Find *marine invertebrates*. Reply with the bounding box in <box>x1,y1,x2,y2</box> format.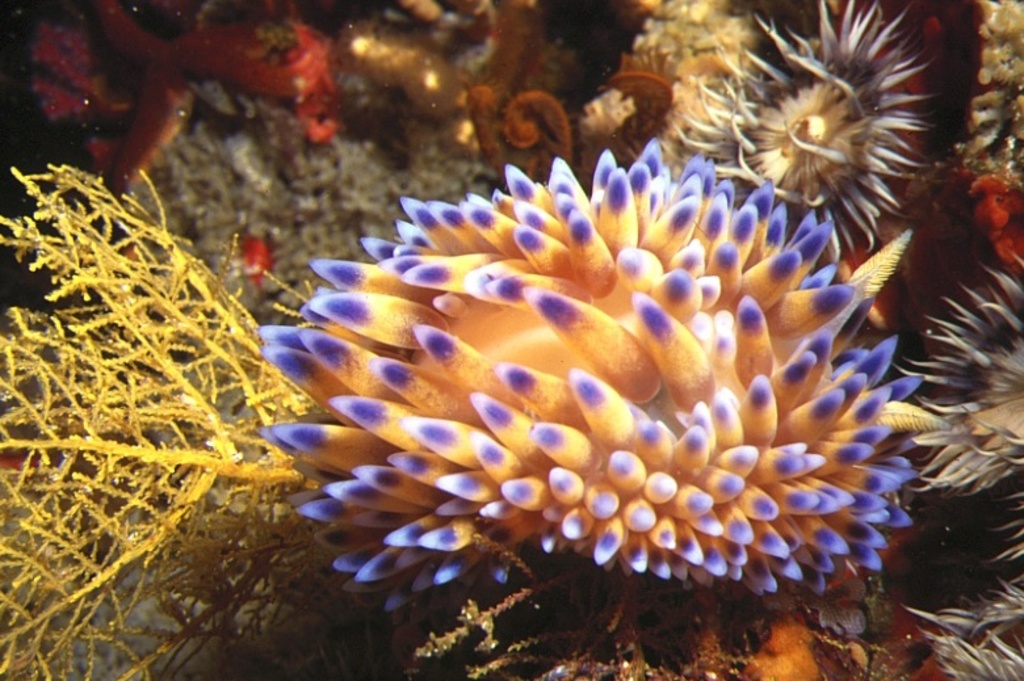
<box>0,135,454,657</box>.
